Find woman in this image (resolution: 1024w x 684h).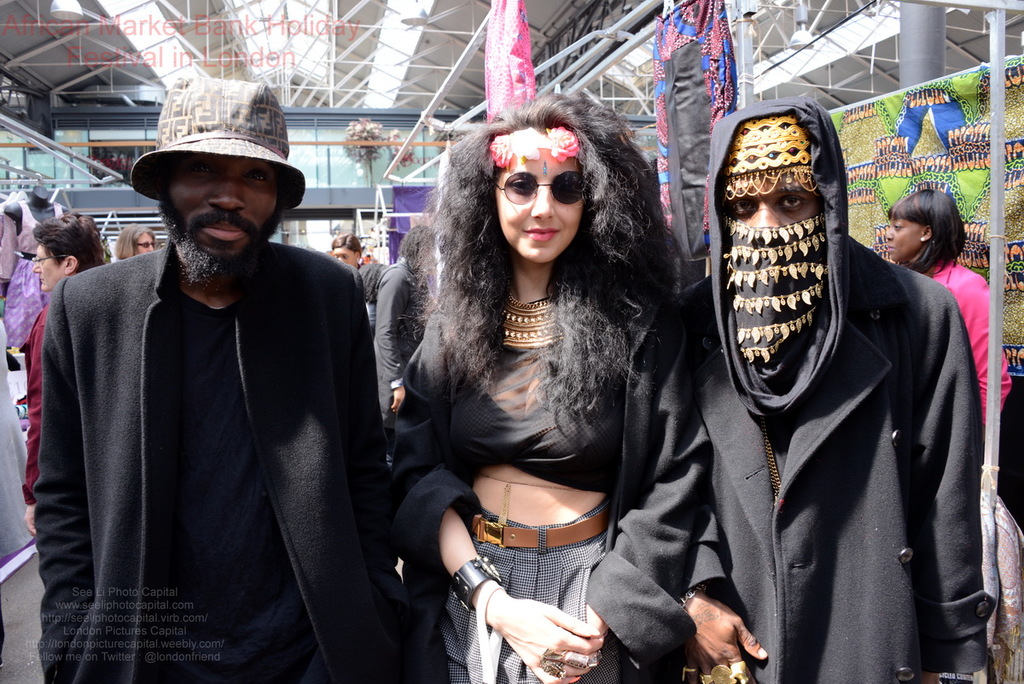
l=885, t=188, r=1009, b=430.
